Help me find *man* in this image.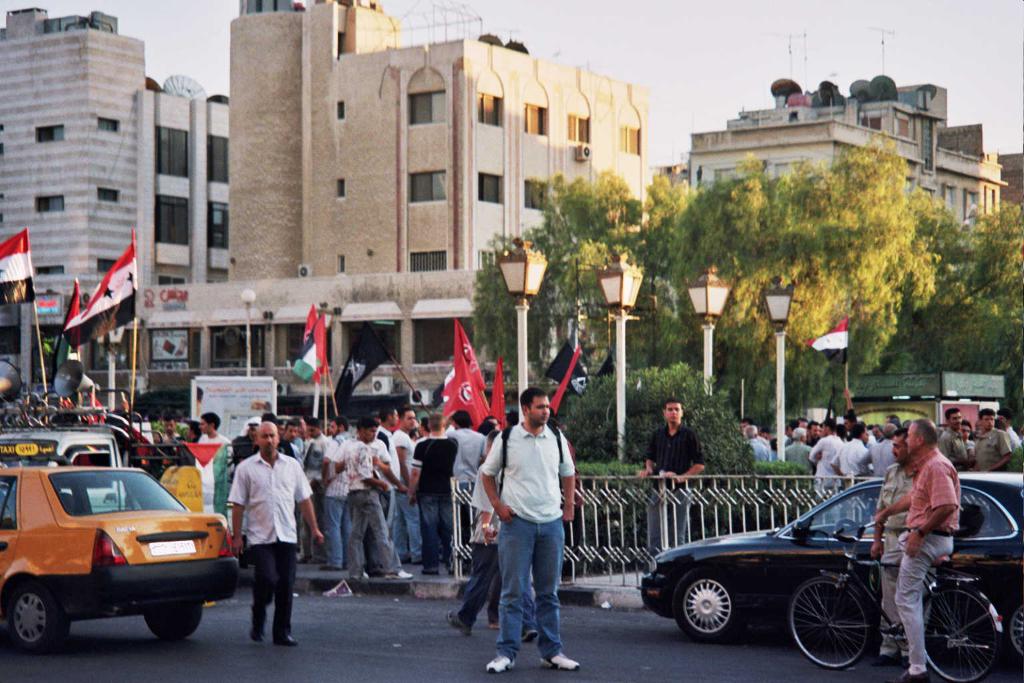
Found it: region(777, 427, 809, 489).
